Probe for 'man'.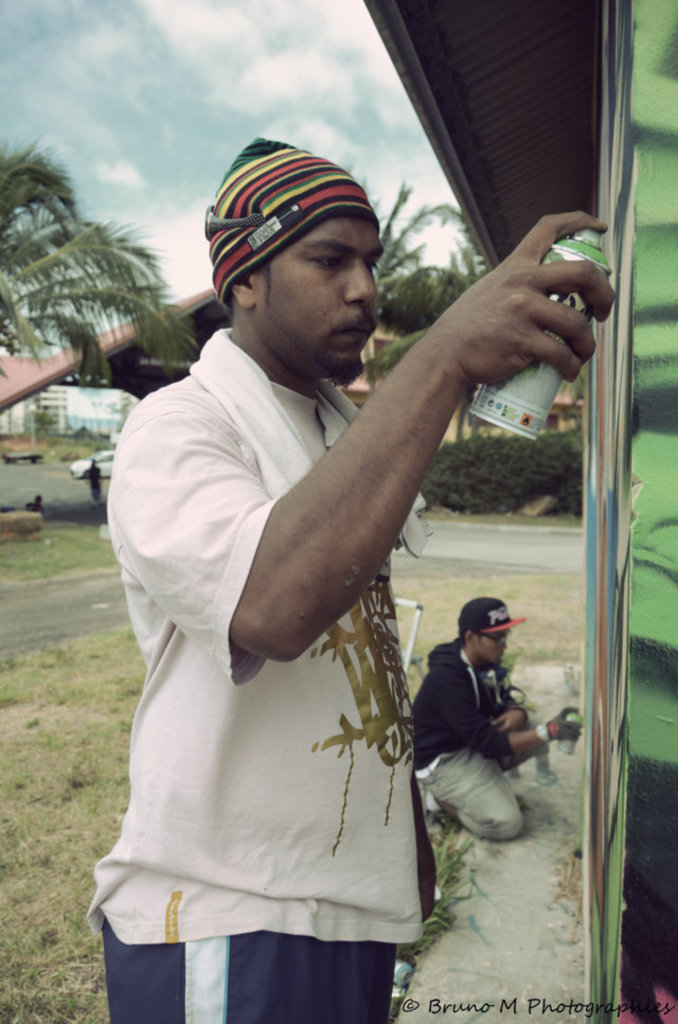
Probe result: {"x1": 400, "y1": 596, "x2": 587, "y2": 837}.
